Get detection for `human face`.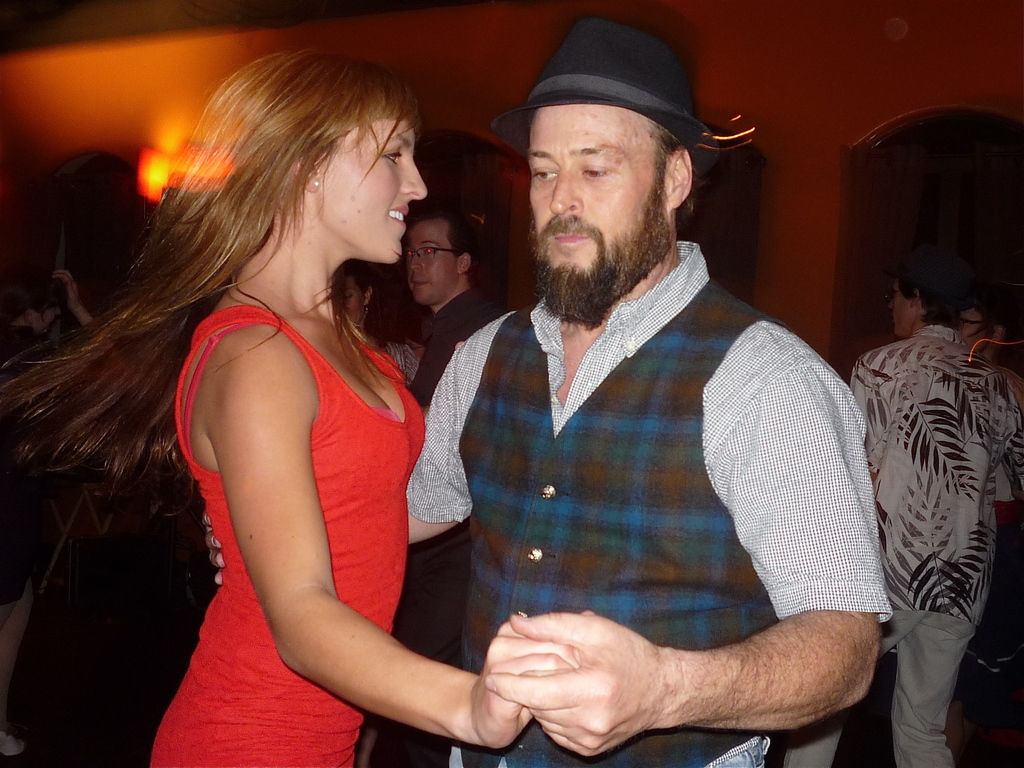
Detection: bbox(892, 283, 906, 336).
